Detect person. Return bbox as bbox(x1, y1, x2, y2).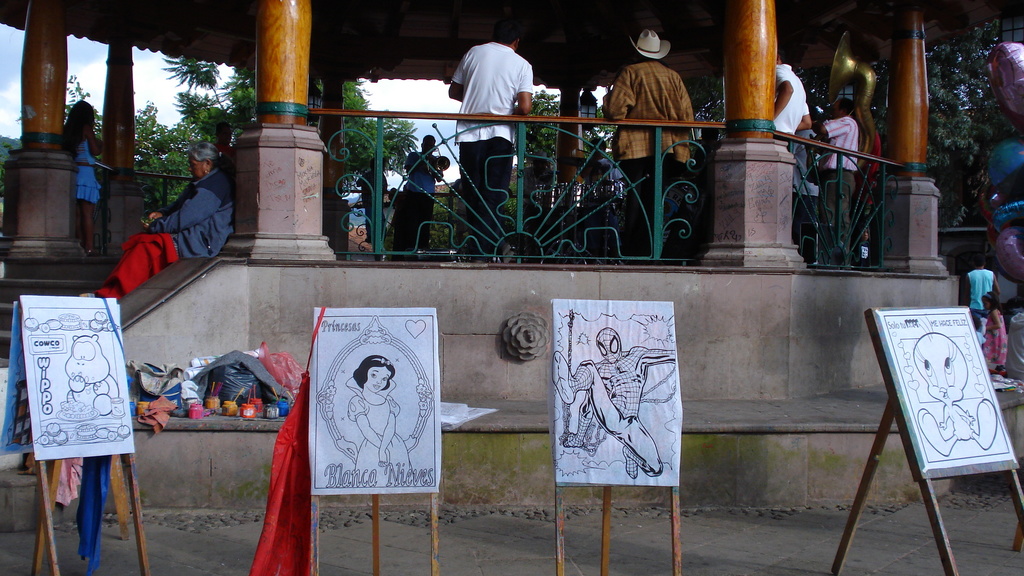
bbox(790, 111, 828, 249).
